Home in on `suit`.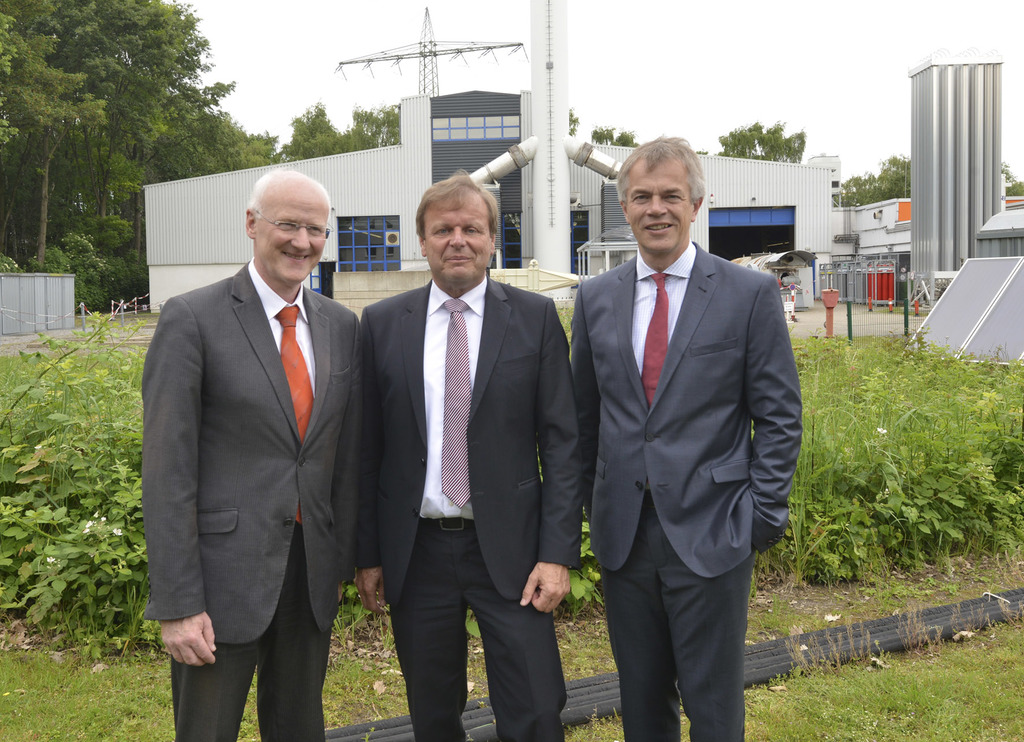
Homed in at {"x1": 356, "y1": 271, "x2": 590, "y2": 741}.
